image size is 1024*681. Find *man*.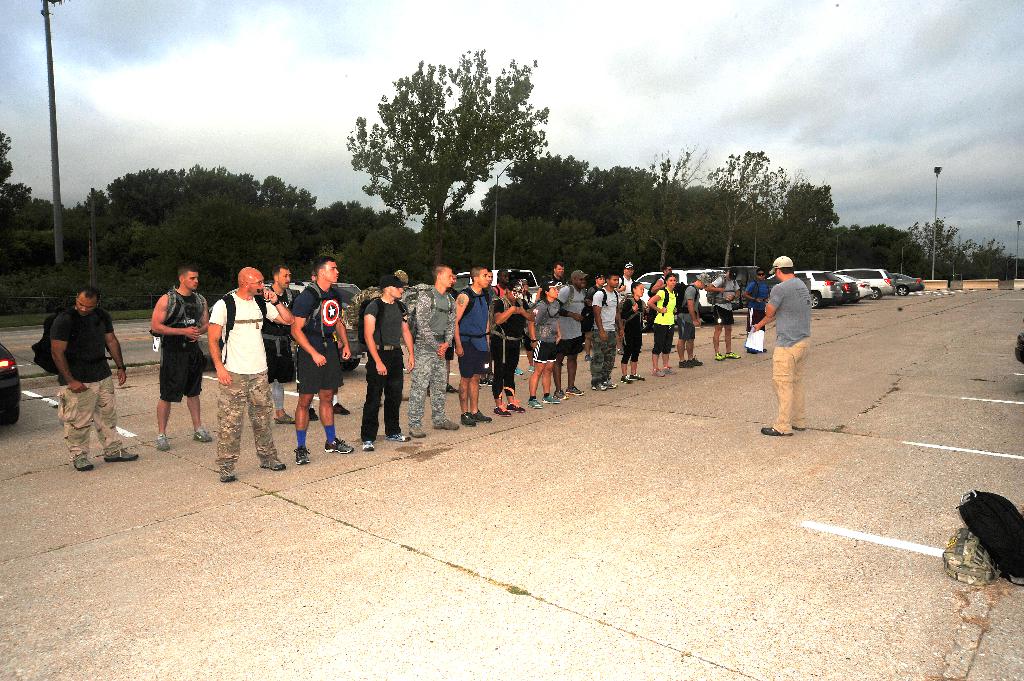
bbox=[260, 268, 305, 426].
